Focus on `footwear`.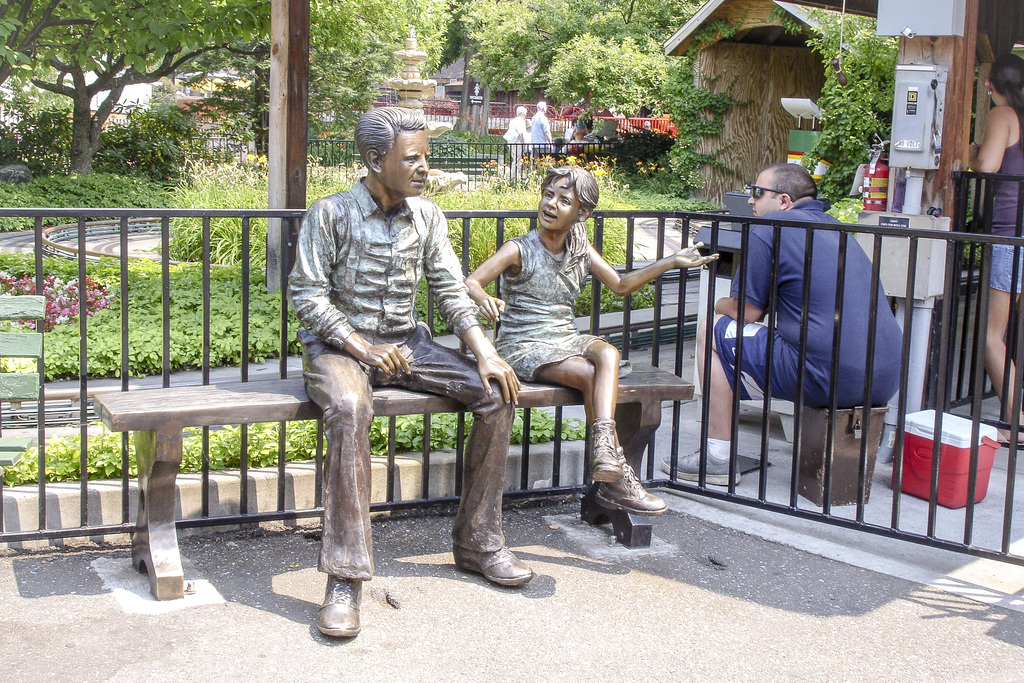
Focused at box=[659, 444, 746, 484].
